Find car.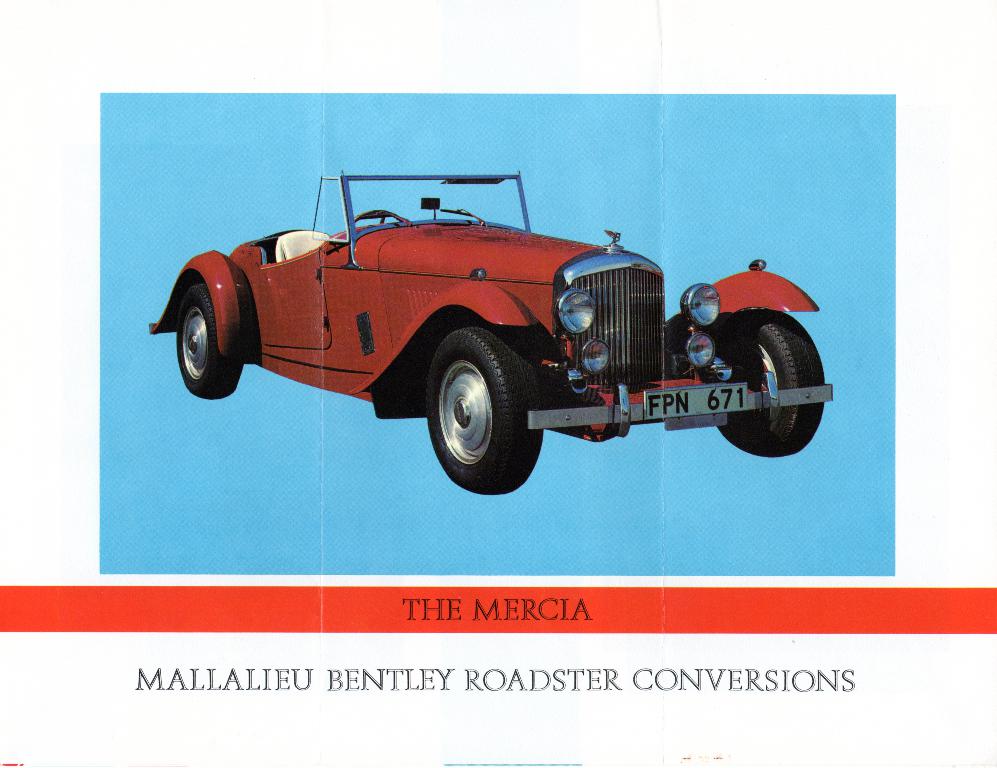
pyautogui.locateOnScreen(145, 163, 837, 494).
